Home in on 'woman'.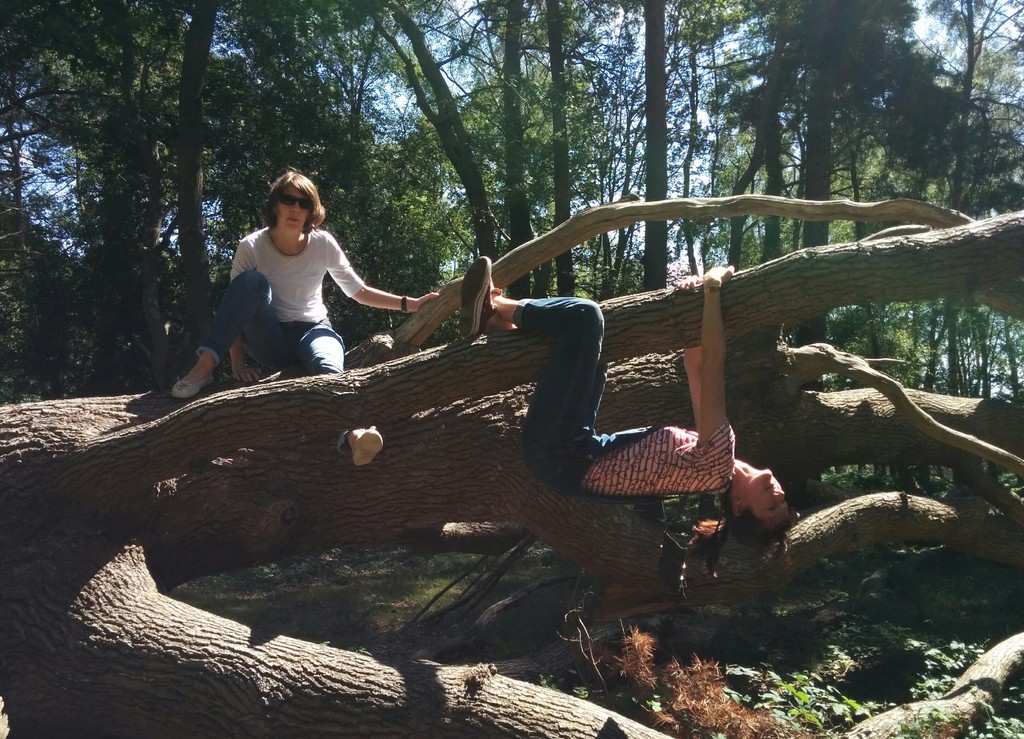
Homed in at box(456, 258, 800, 600).
